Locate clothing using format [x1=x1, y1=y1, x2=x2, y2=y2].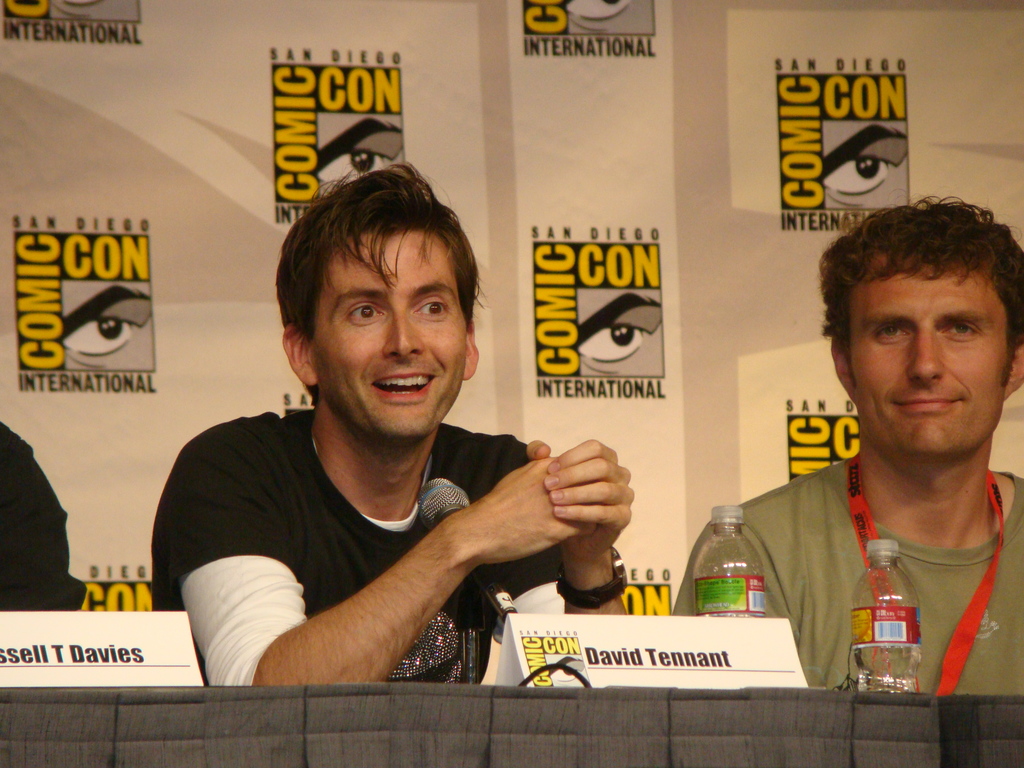
[x1=1, y1=423, x2=87, y2=611].
